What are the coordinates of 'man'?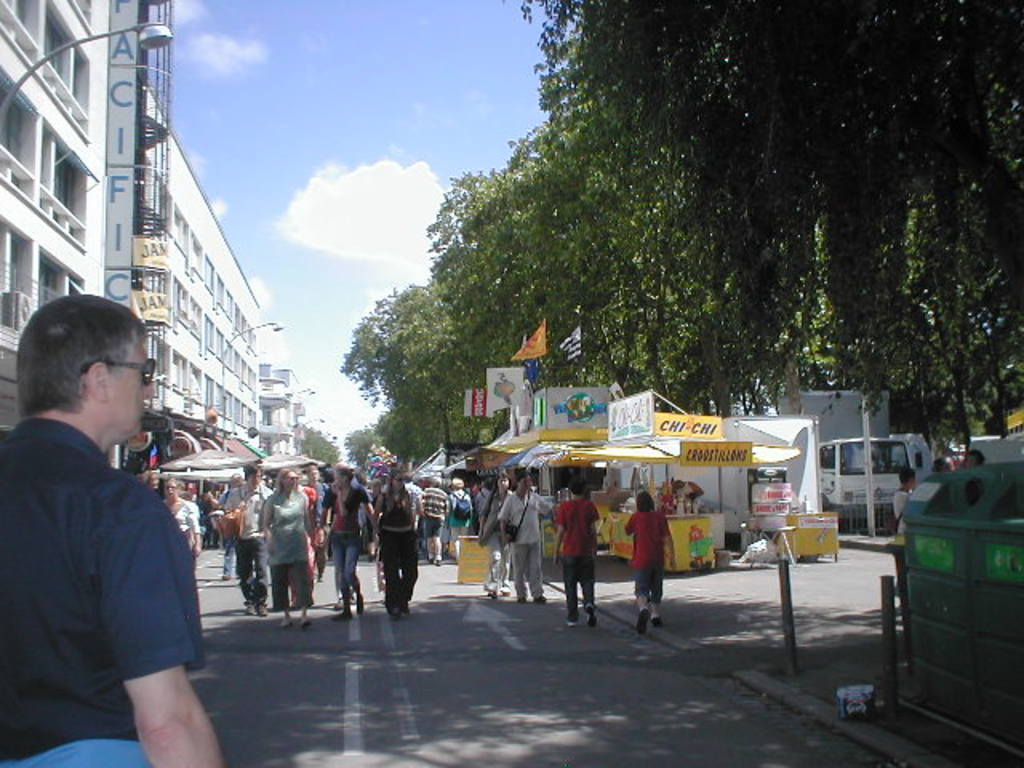
[left=16, top=286, right=214, bottom=758].
